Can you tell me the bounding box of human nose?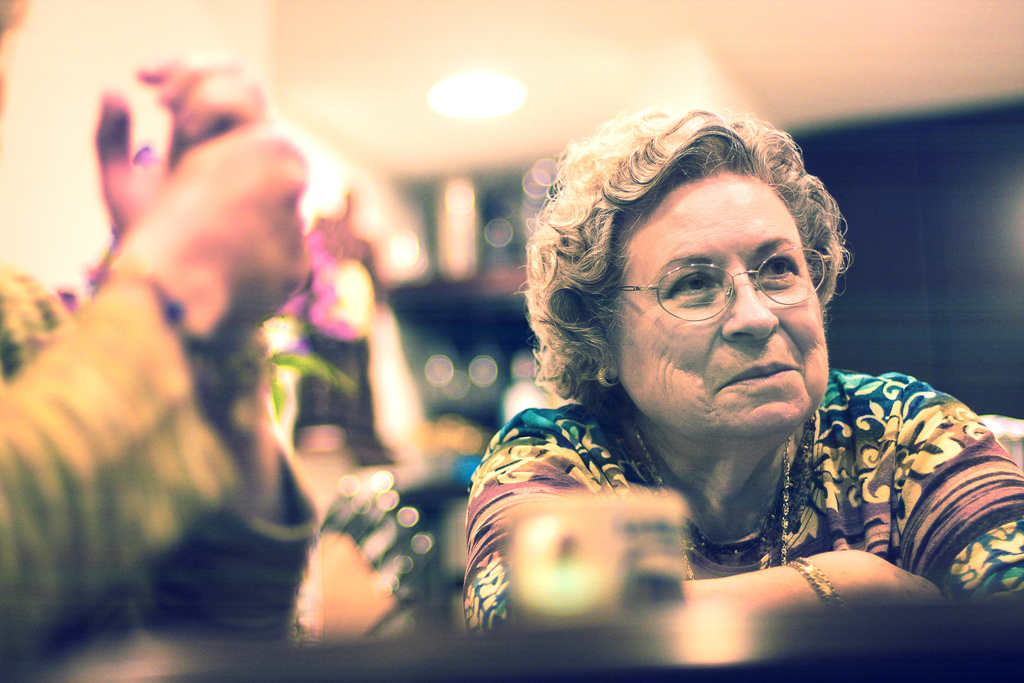
<region>715, 273, 779, 341</region>.
